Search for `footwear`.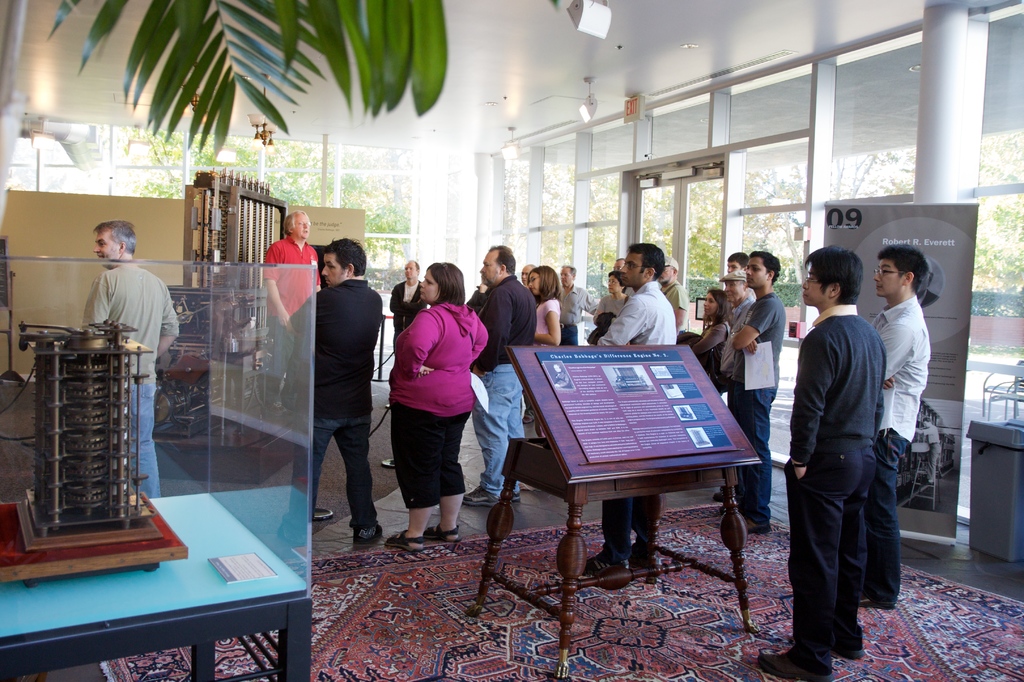
Found at Rect(583, 552, 624, 576).
